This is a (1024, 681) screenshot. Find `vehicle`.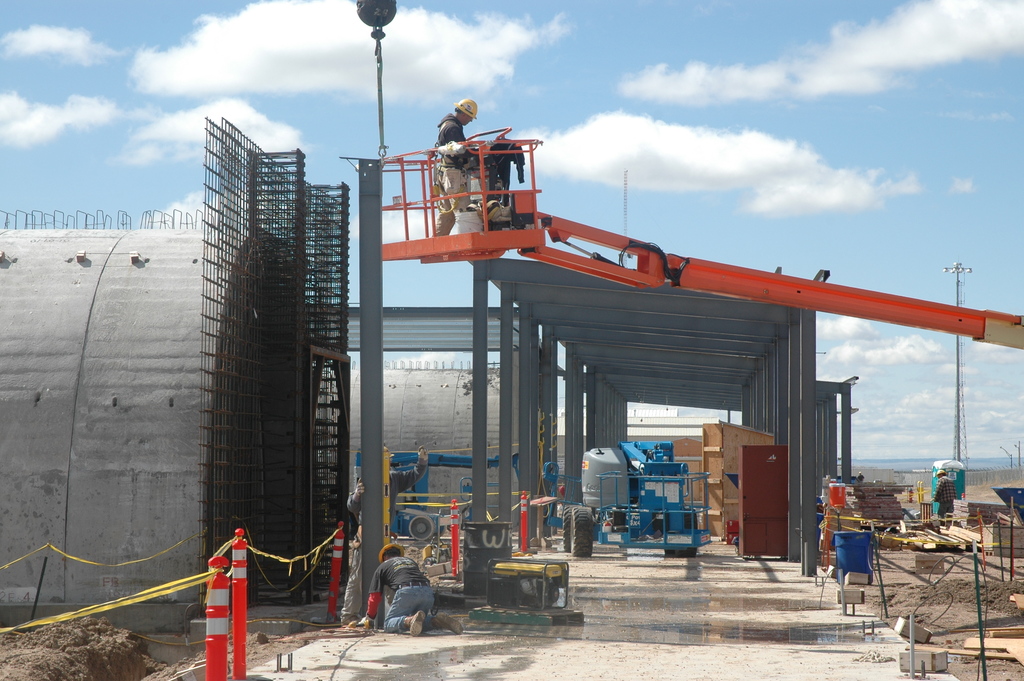
Bounding box: l=557, t=432, r=713, b=559.
